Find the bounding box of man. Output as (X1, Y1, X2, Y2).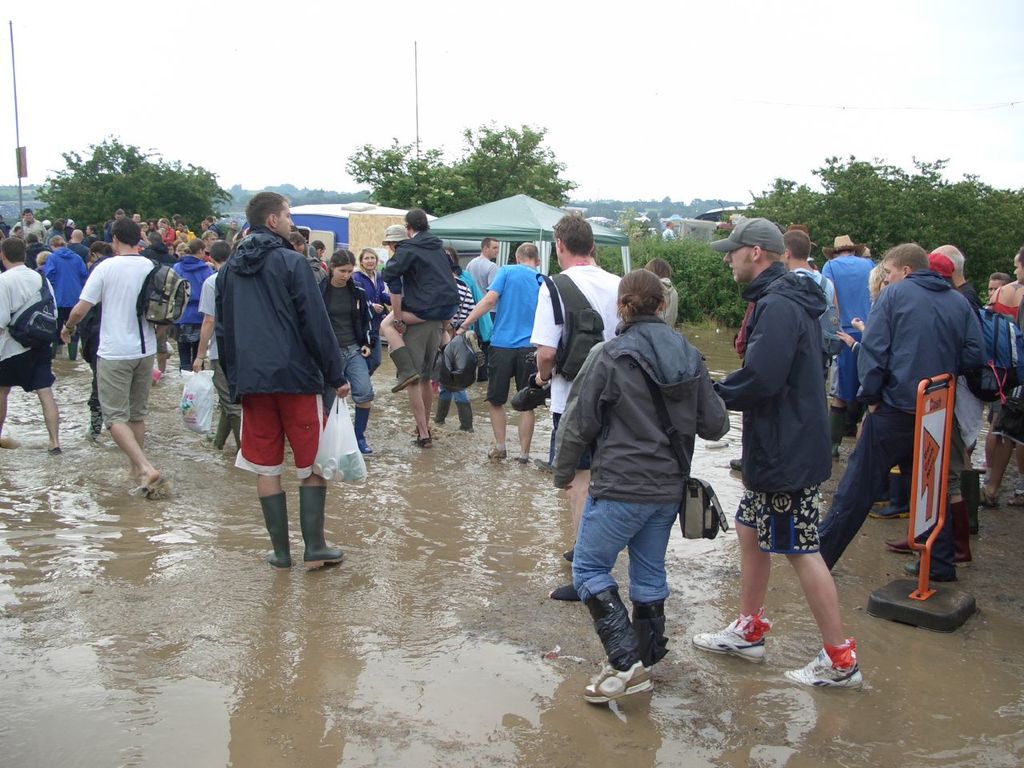
(986, 272, 1012, 300).
